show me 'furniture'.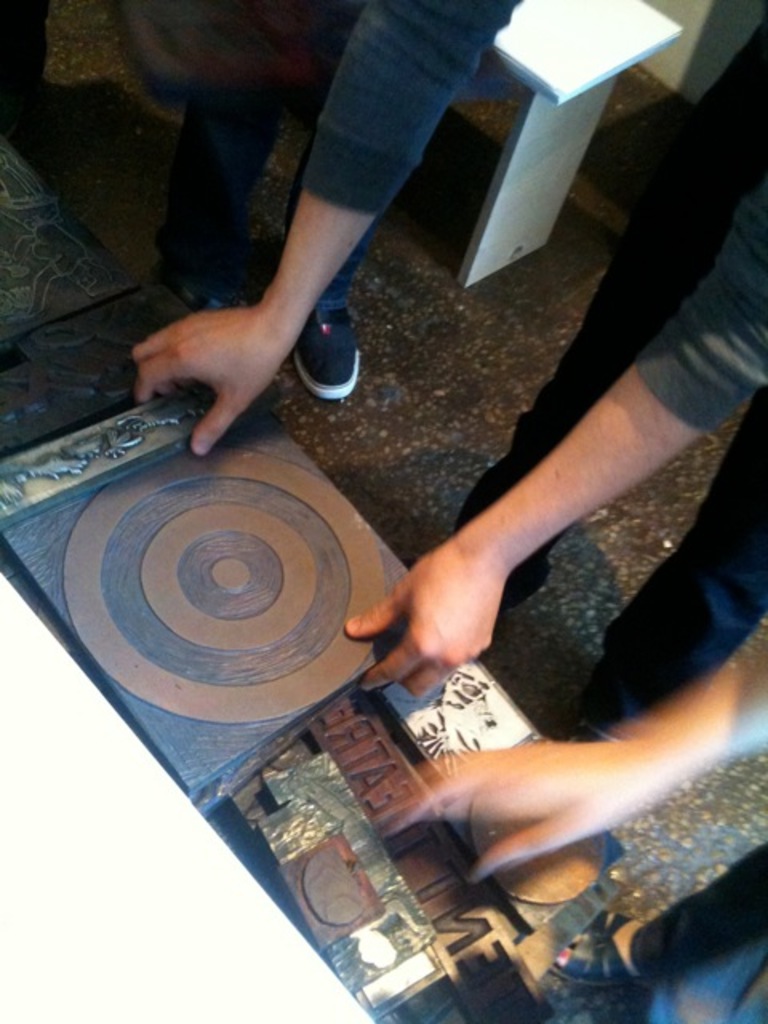
'furniture' is here: 450 0 686 291.
